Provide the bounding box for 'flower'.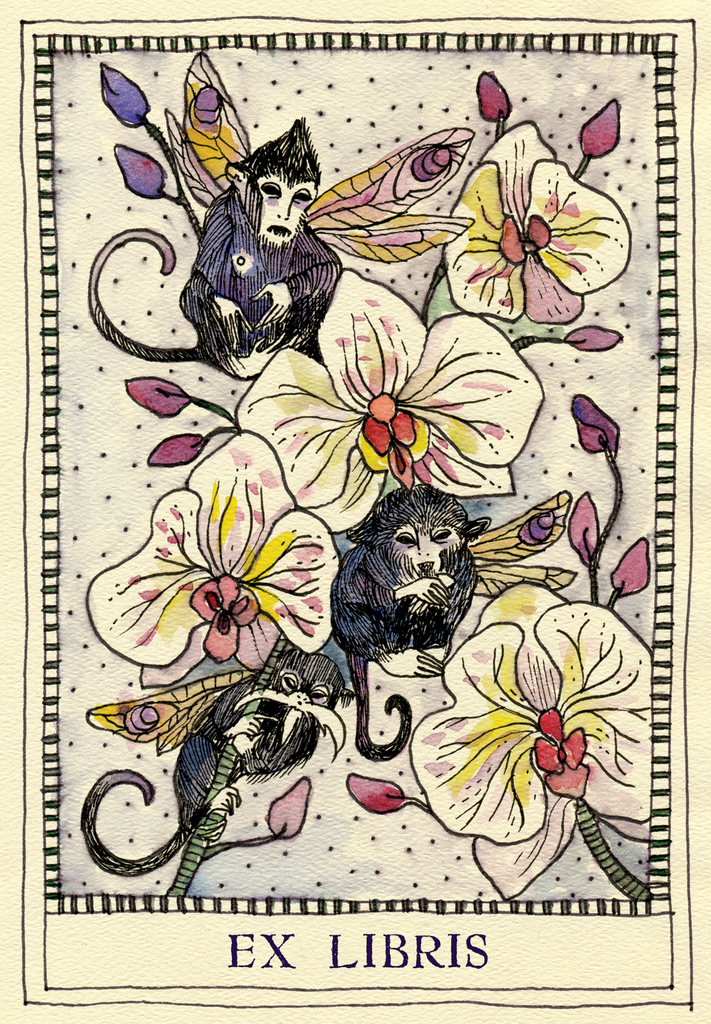
left=579, top=102, right=621, bottom=161.
